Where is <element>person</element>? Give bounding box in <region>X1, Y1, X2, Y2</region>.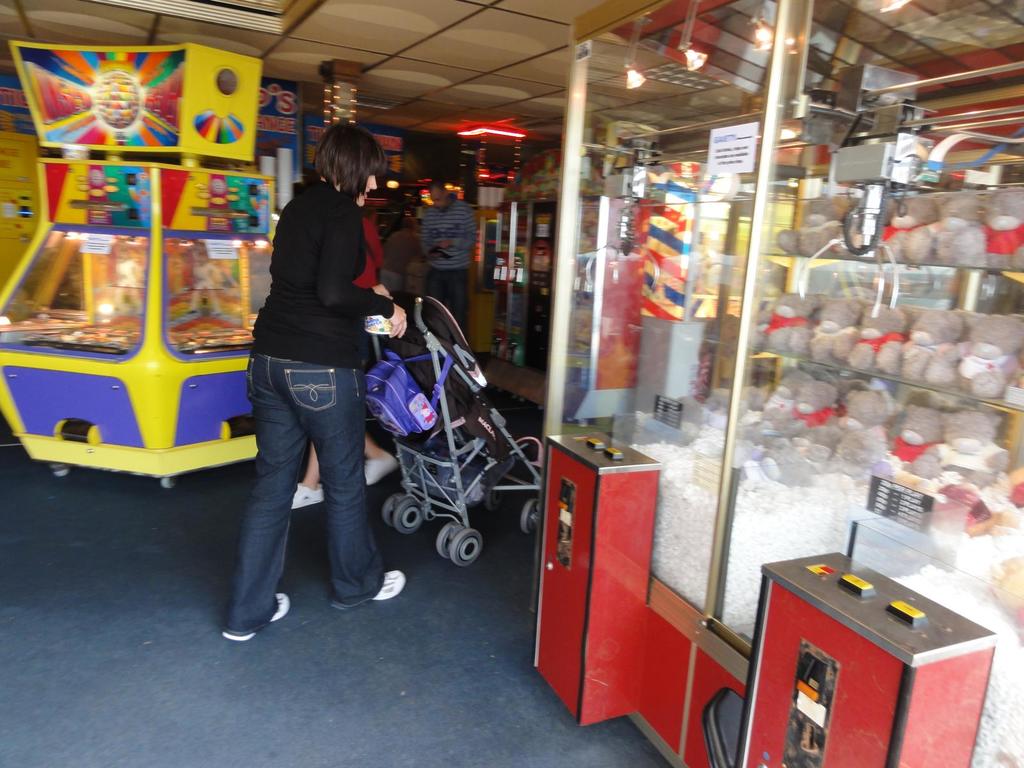
<region>189, 254, 217, 317</region>.
